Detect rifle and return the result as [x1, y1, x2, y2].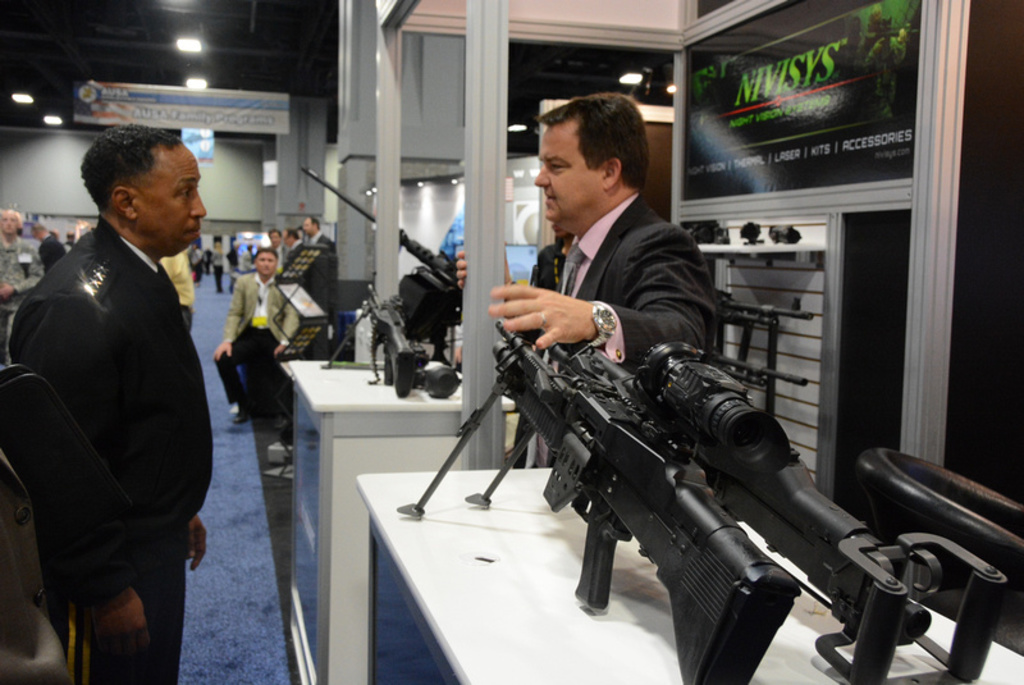
[436, 300, 988, 684].
